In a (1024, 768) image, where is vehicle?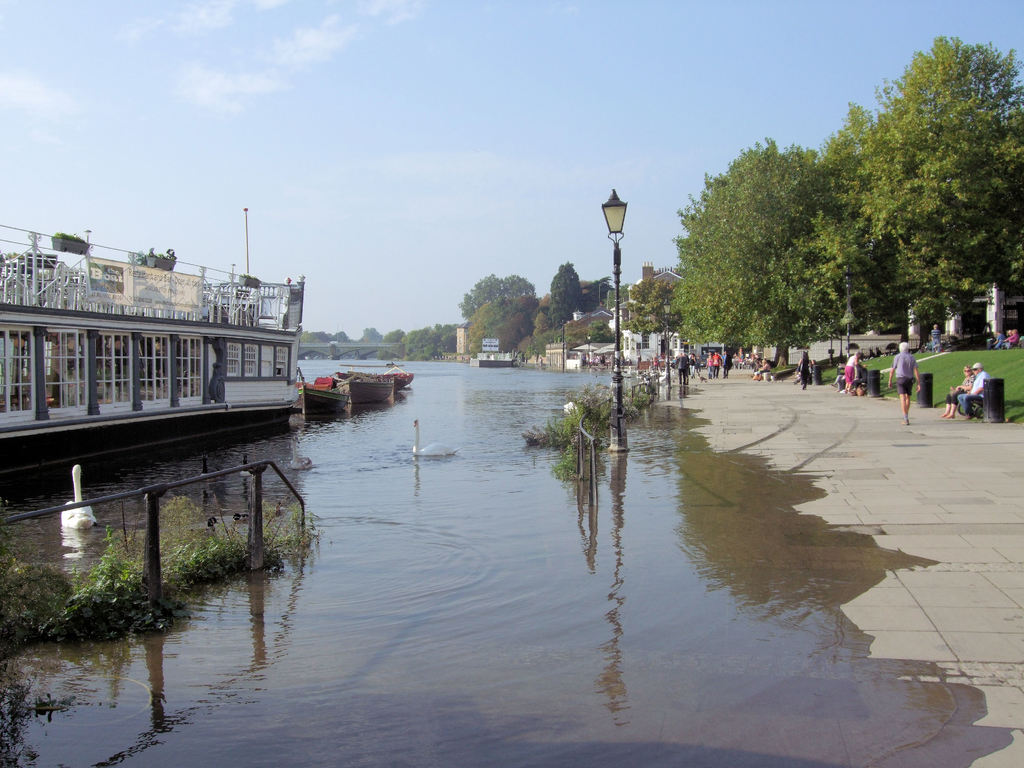
region(304, 383, 354, 423).
